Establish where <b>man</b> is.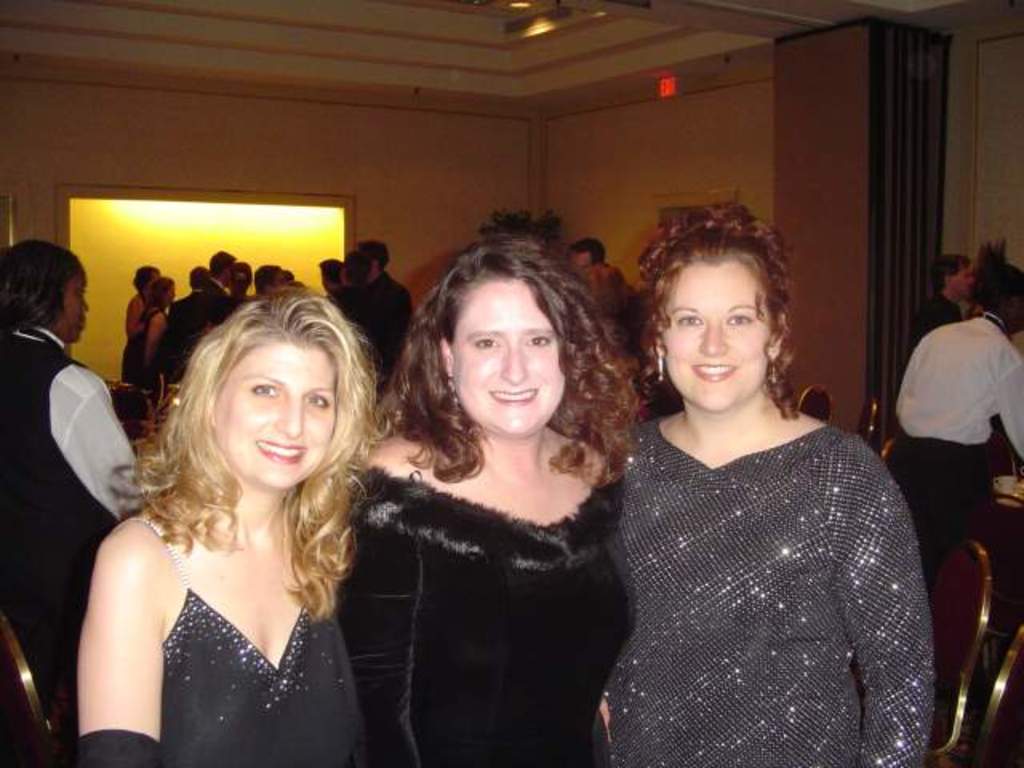
Established at (358,242,418,339).
